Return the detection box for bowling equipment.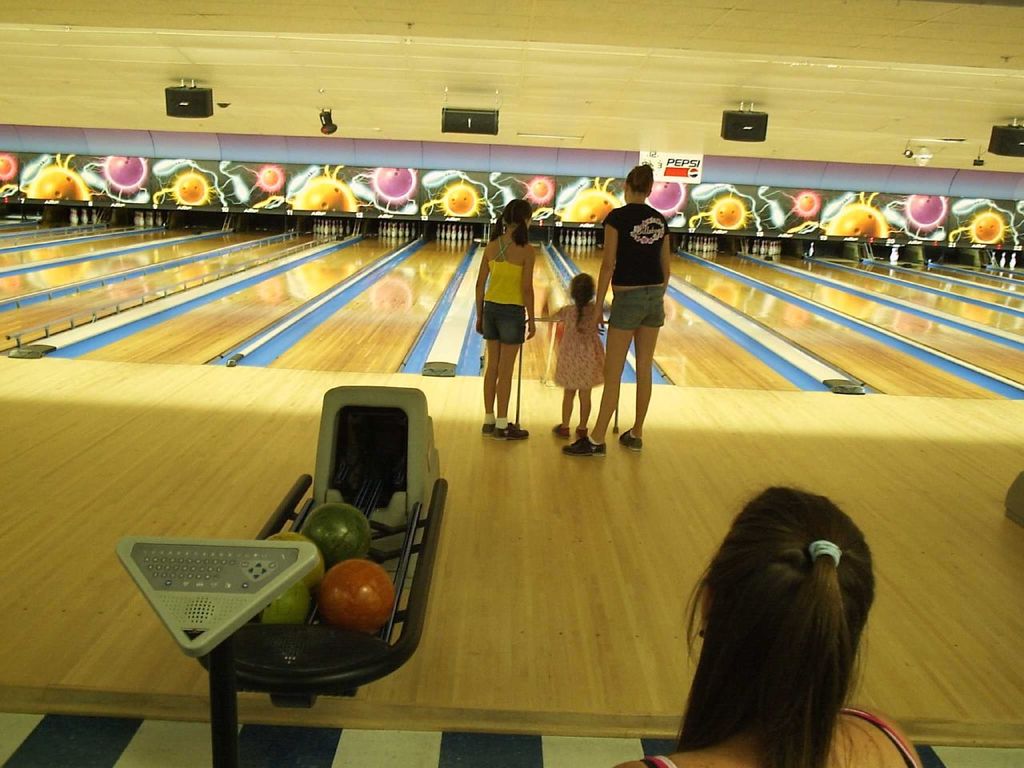
box=[970, 213, 1002, 247].
